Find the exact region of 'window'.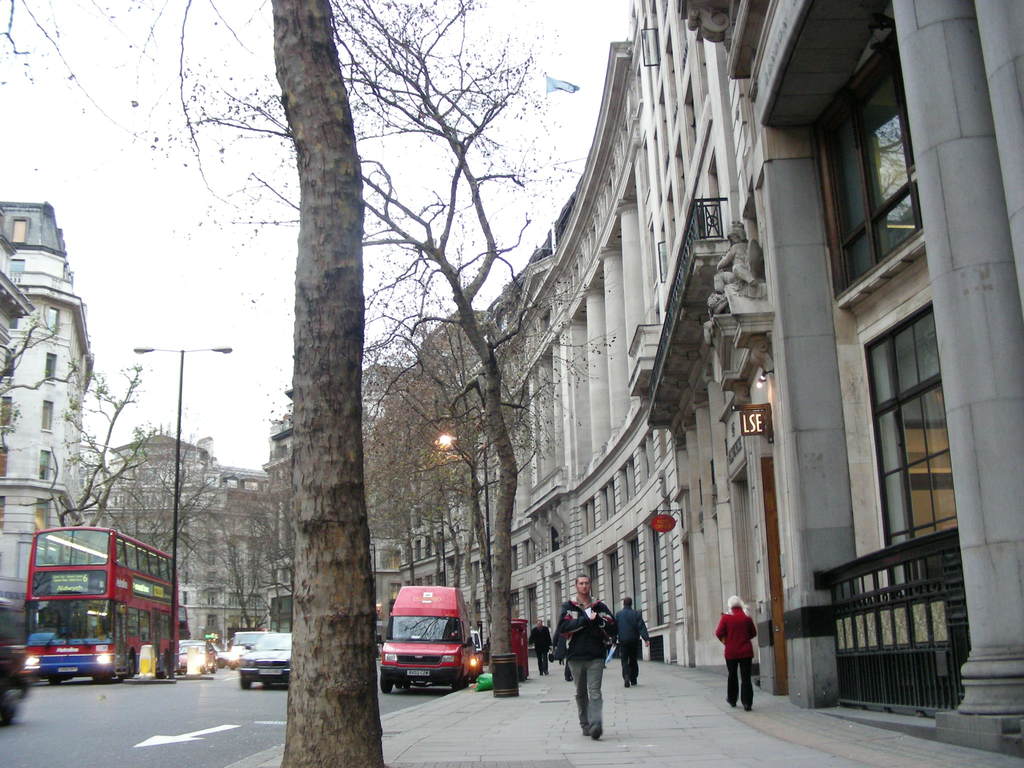
Exact region: box(414, 540, 420, 559).
